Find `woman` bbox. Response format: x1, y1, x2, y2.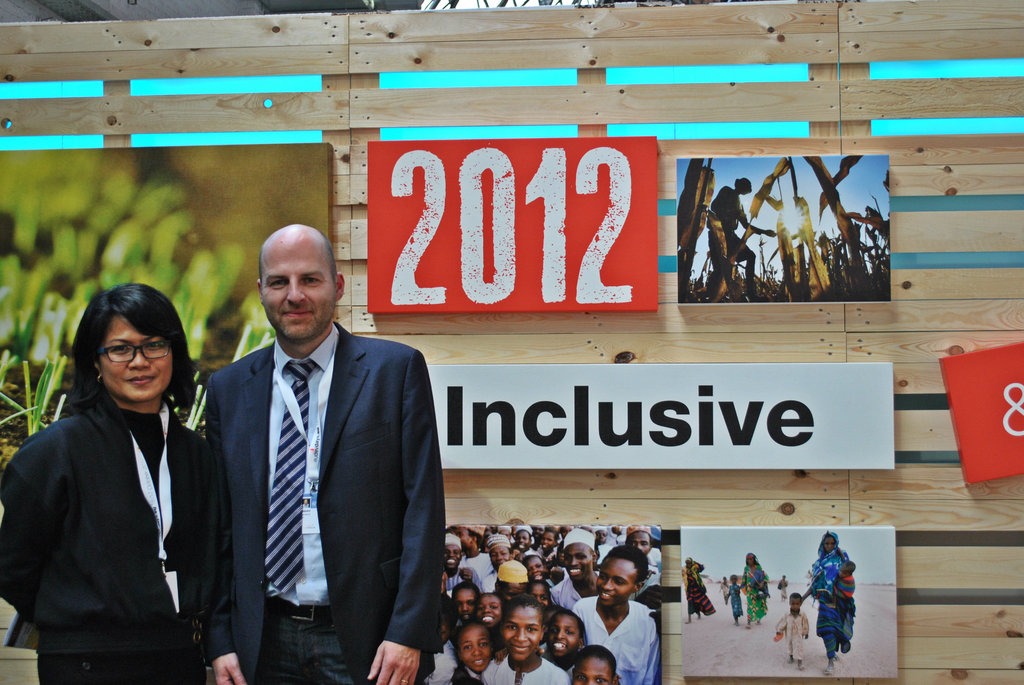
679, 556, 715, 620.
